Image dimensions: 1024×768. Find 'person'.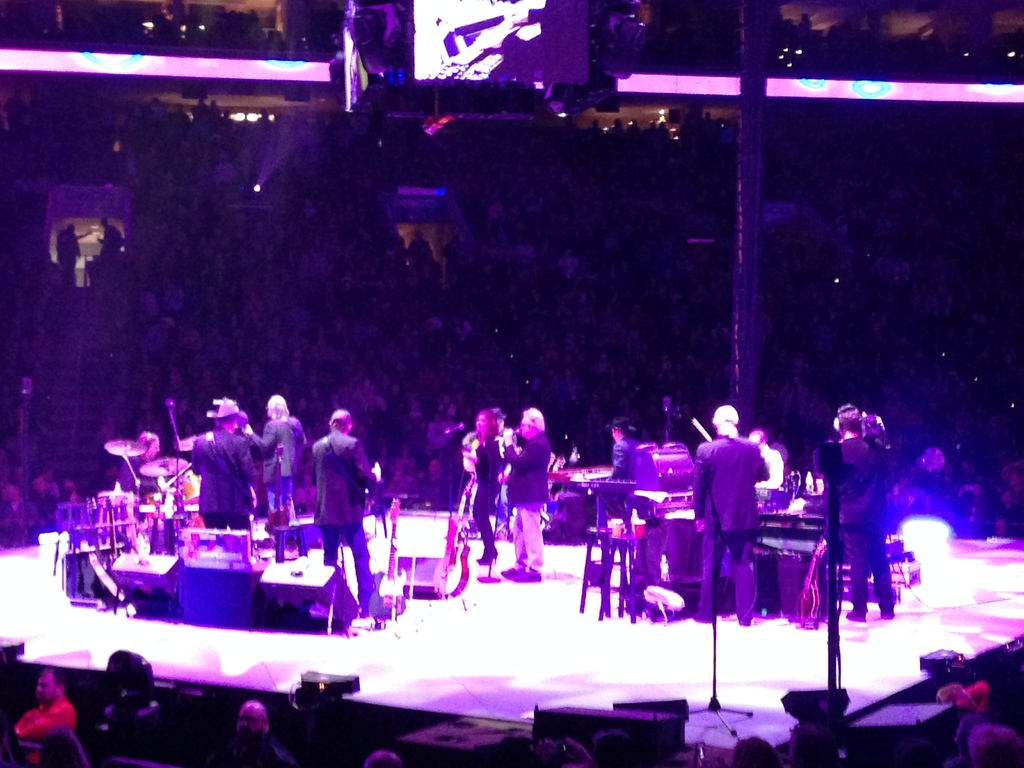
locate(294, 398, 374, 633).
